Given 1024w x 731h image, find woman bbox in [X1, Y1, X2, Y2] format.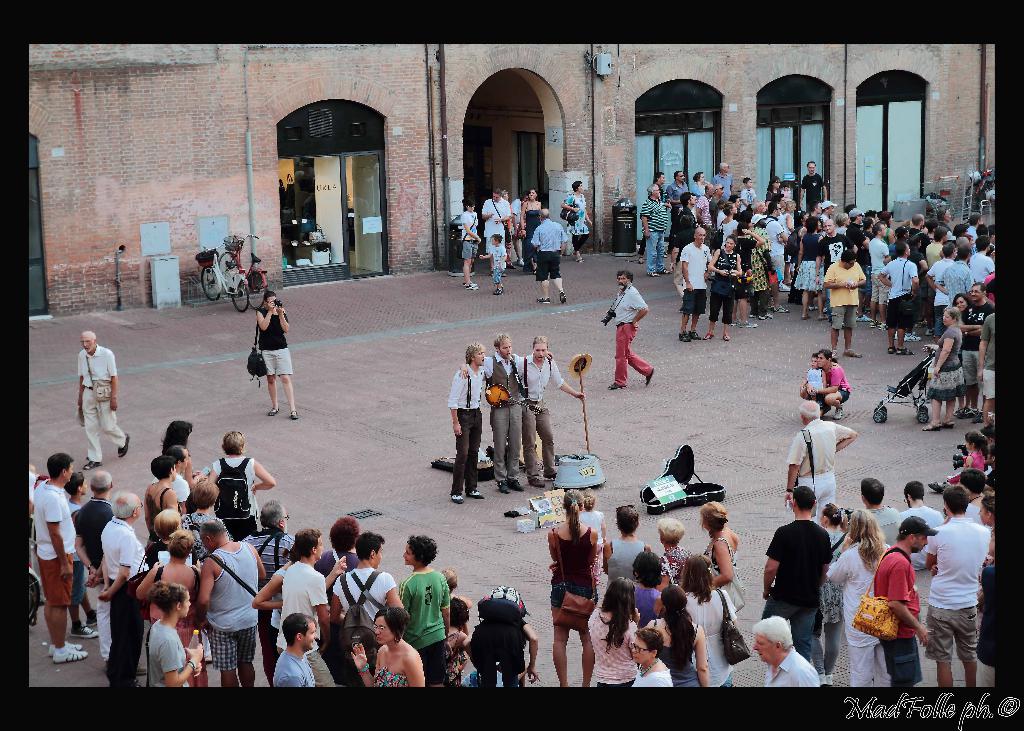
[698, 497, 741, 615].
